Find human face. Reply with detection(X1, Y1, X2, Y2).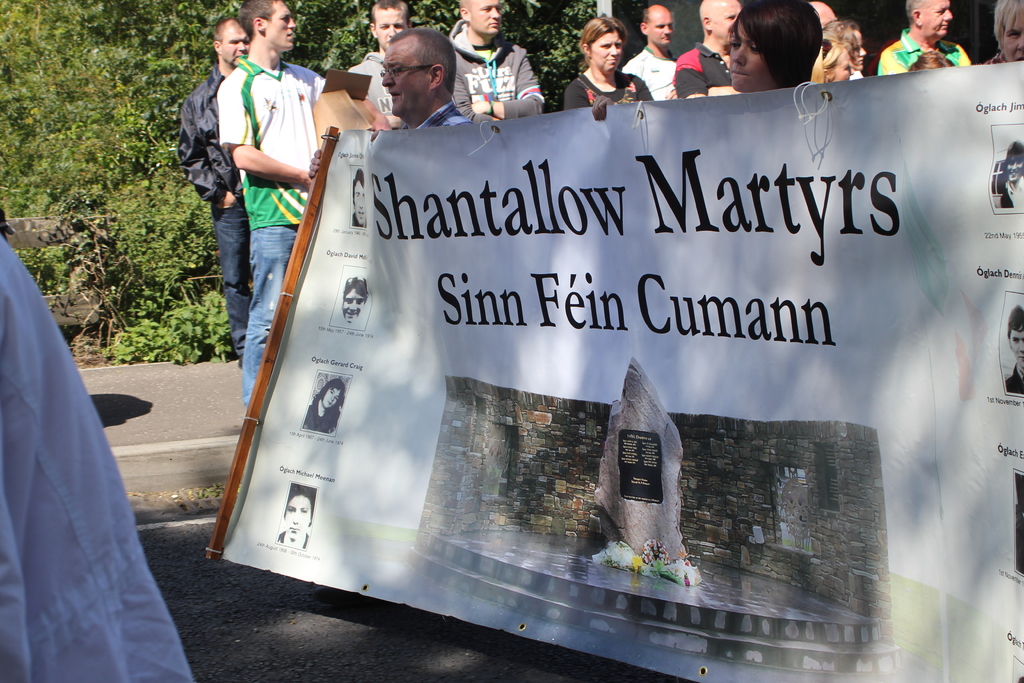
detection(854, 37, 866, 64).
